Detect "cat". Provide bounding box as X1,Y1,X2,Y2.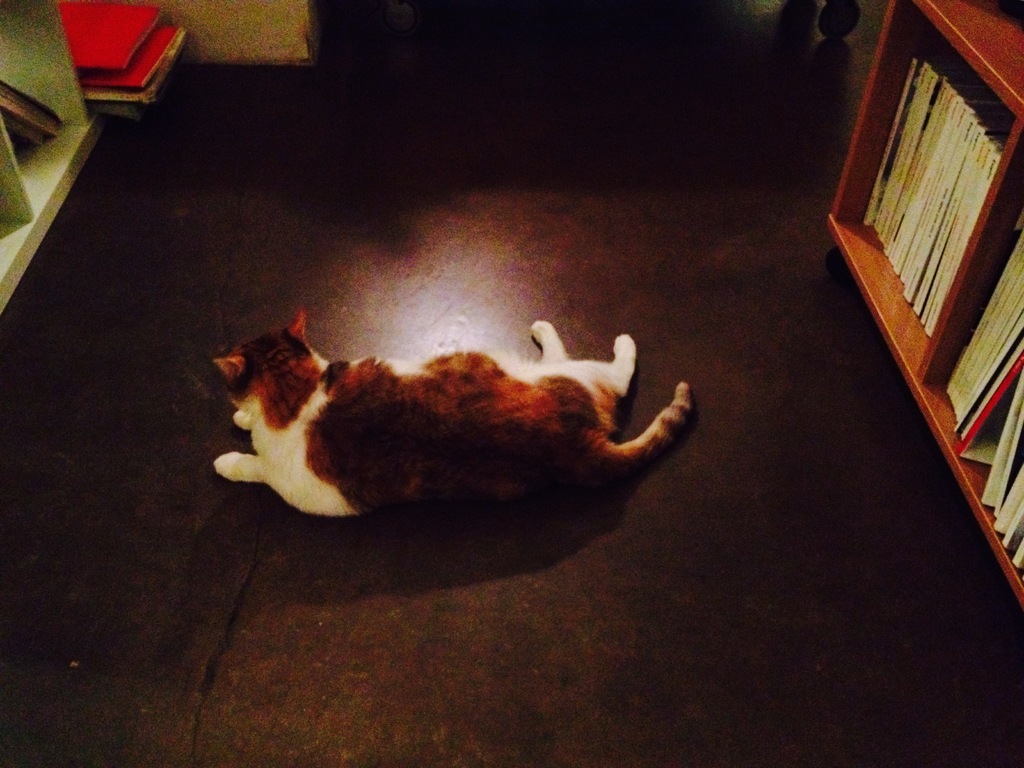
212,316,694,524.
